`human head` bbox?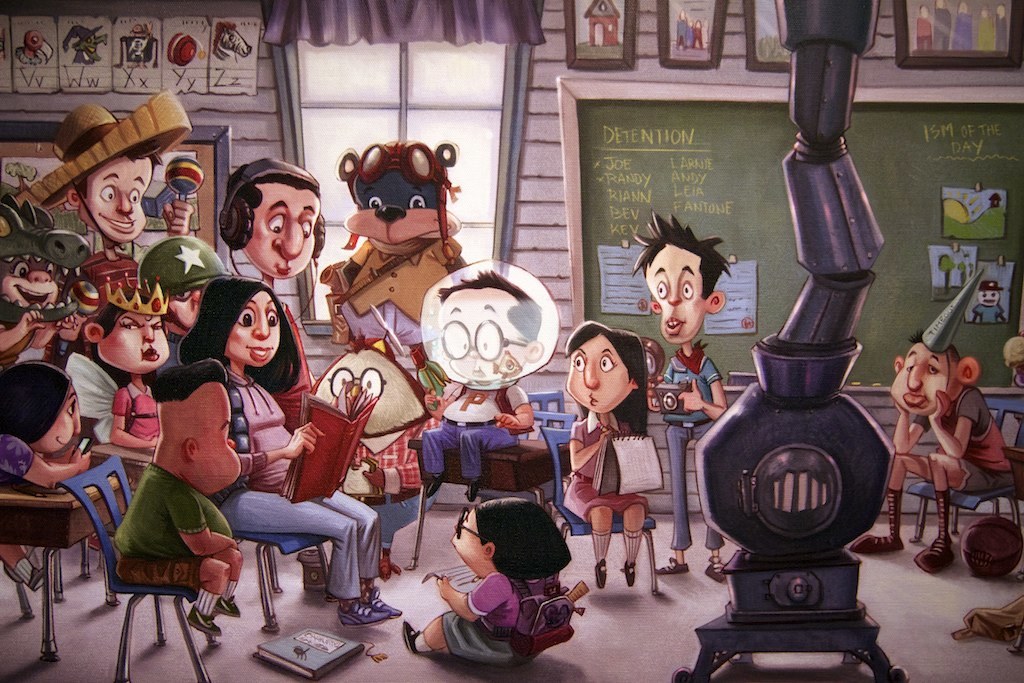
detection(565, 320, 647, 415)
